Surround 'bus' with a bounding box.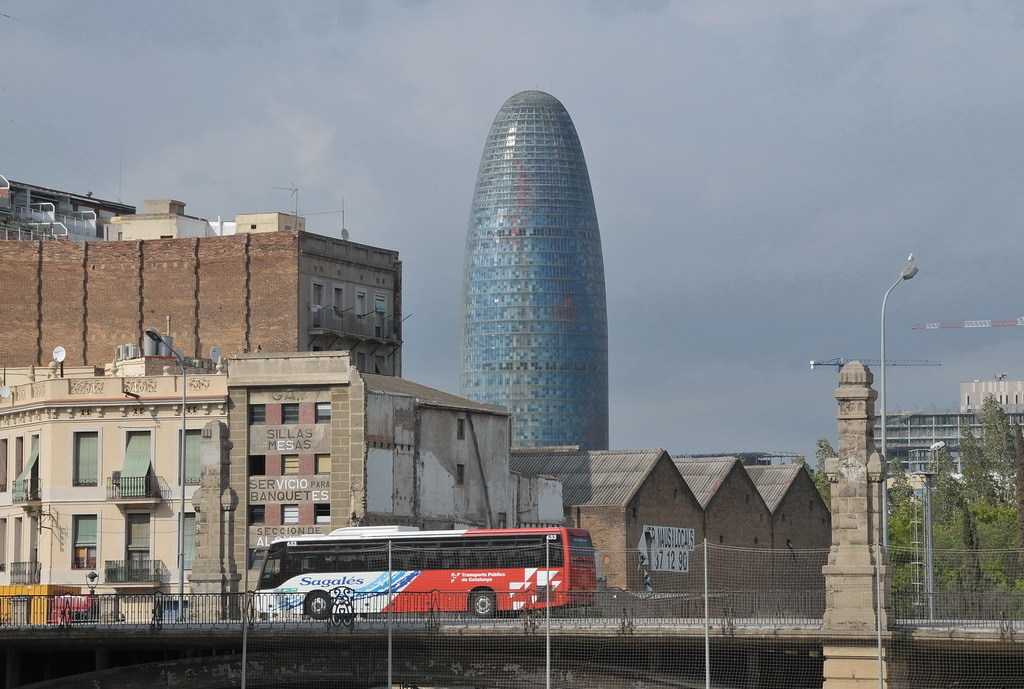
(x1=247, y1=527, x2=601, y2=625).
